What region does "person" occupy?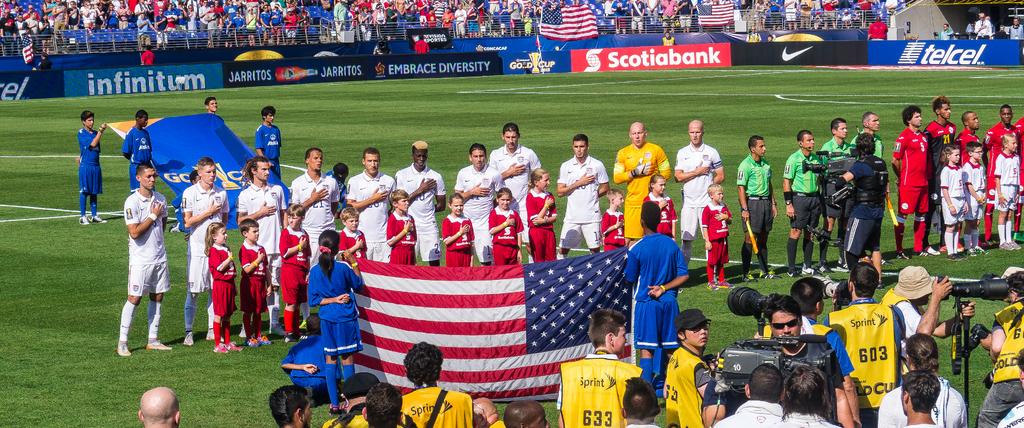
Rect(255, 107, 281, 175).
